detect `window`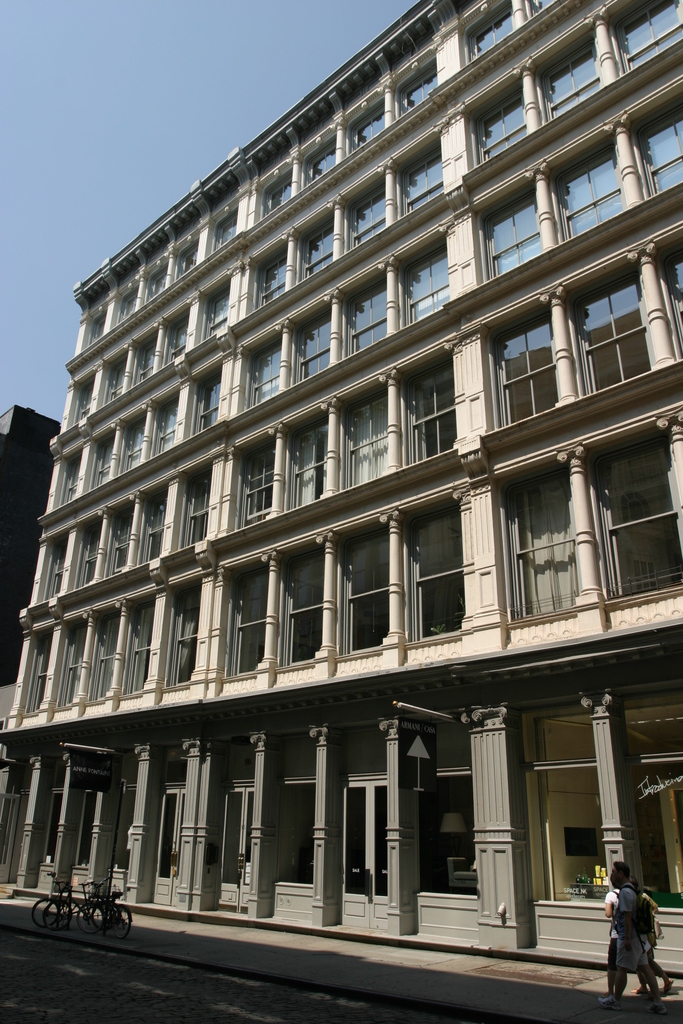
bbox(341, 169, 386, 248)
